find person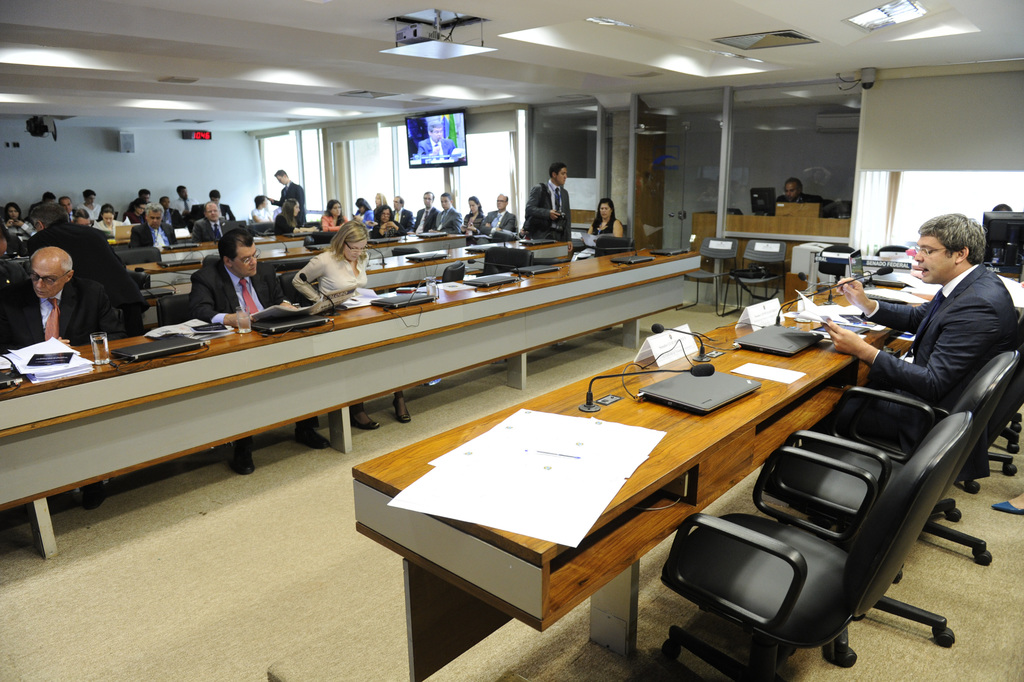
bbox=[589, 195, 621, 243]
